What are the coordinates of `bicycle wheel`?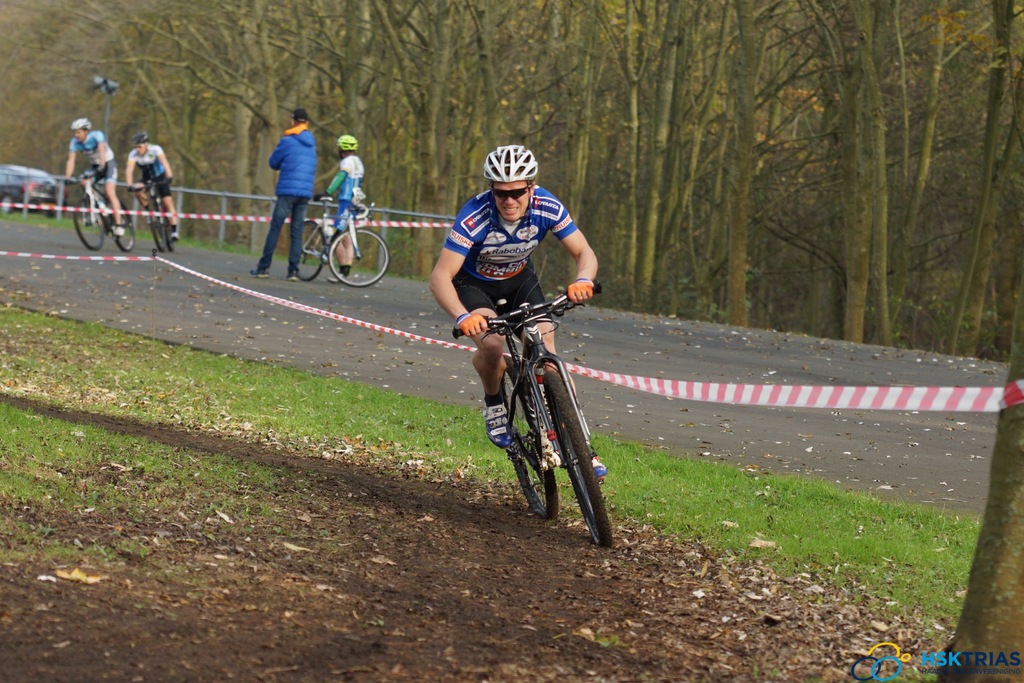
[x1=148, y1=204, x2=161, y2=252].
